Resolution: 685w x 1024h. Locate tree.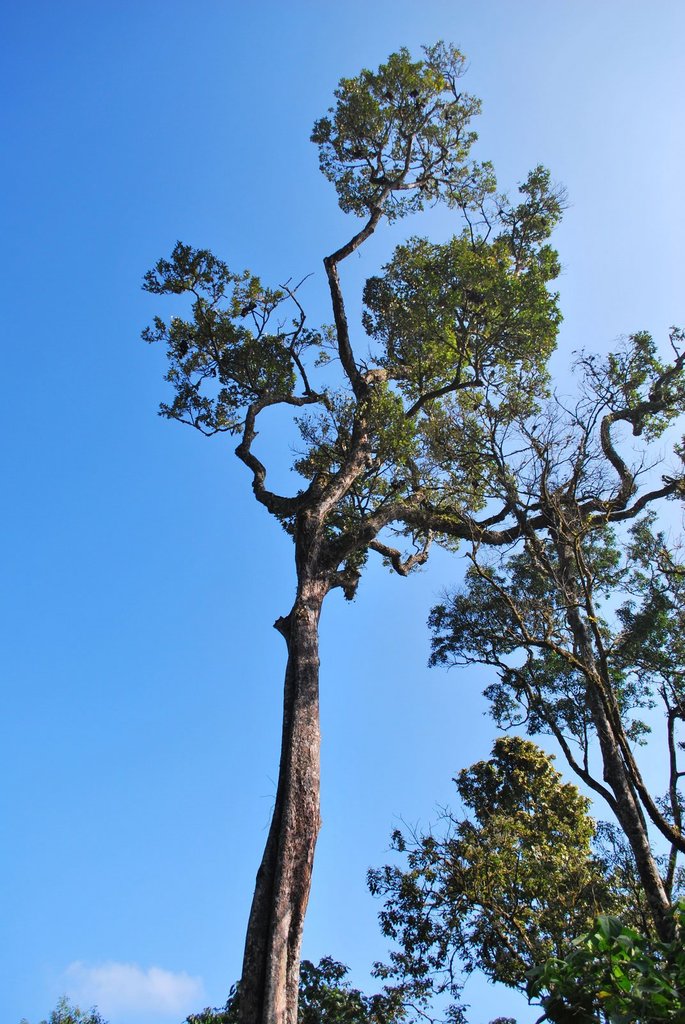
BBox(13, 994, 104, 1023).
